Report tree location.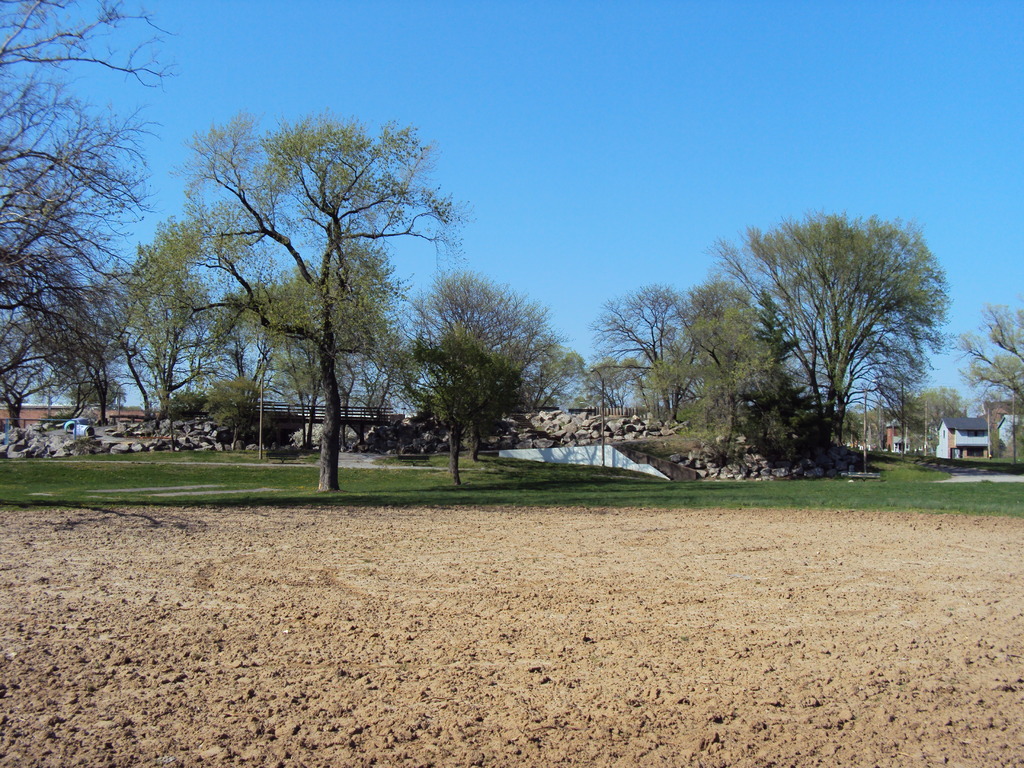
Report: [left=92, top=217, right=240, bottom=449].
